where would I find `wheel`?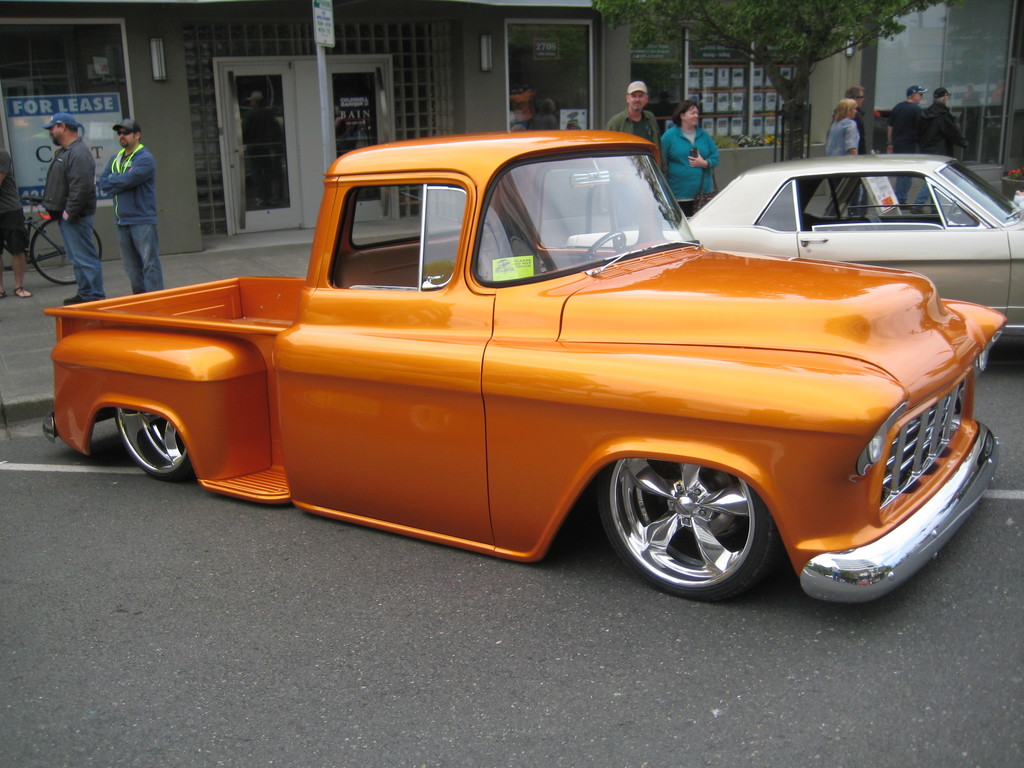
At rect(948, 205, 955, 218).
